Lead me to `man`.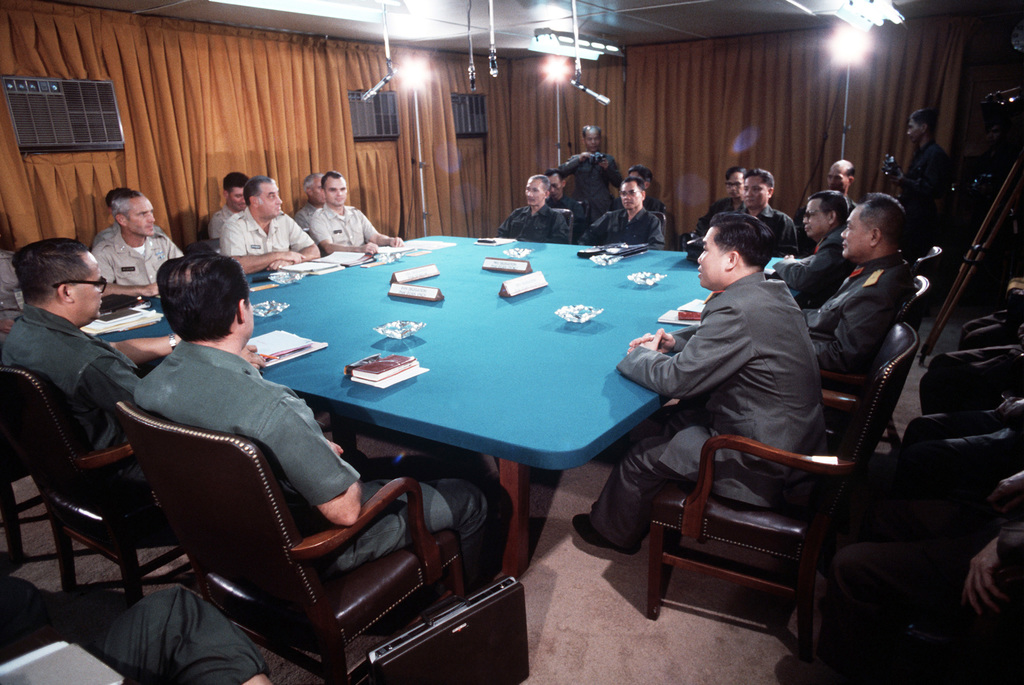
Lead to select_region(811, 157, 883, 278).
